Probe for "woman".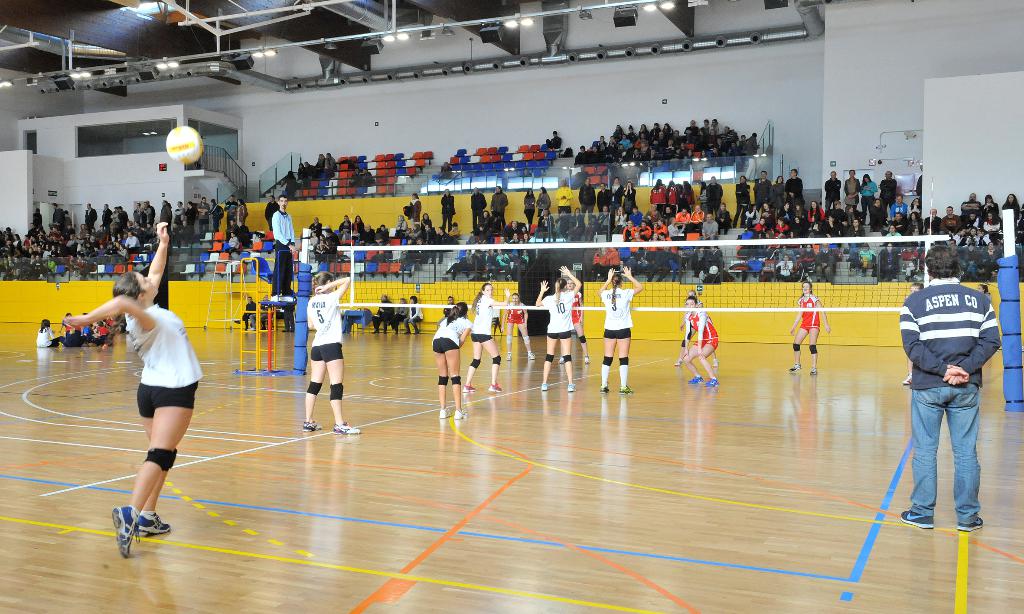
Probe result: l=767, t=176, r=786, b=209.
